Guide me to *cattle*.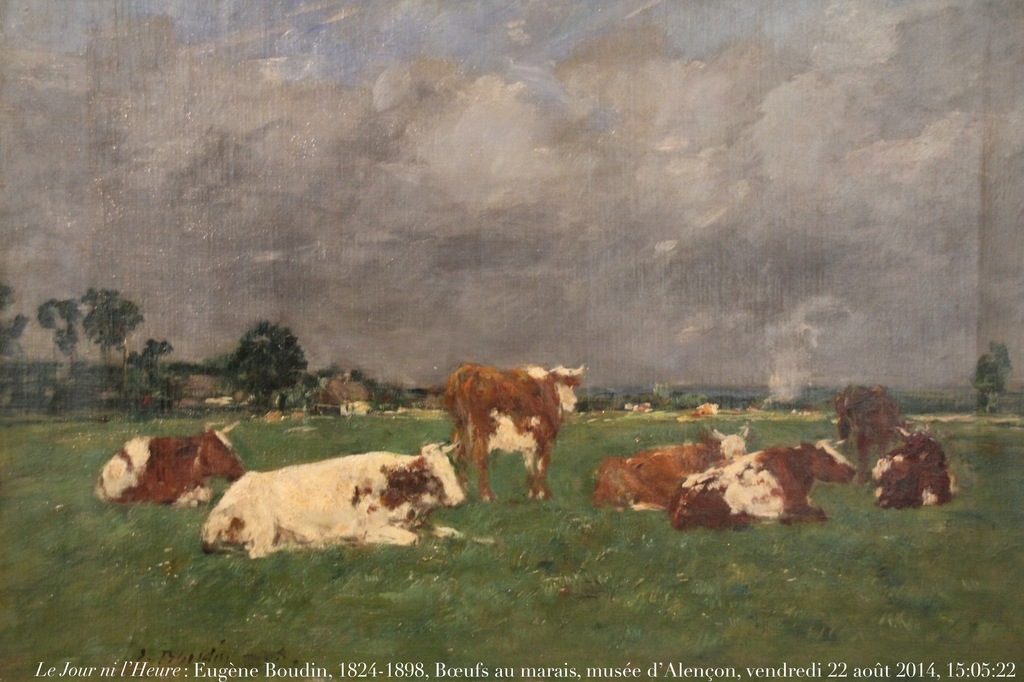
Guidance: [left=670, top=435, right=854, bottom=530].
